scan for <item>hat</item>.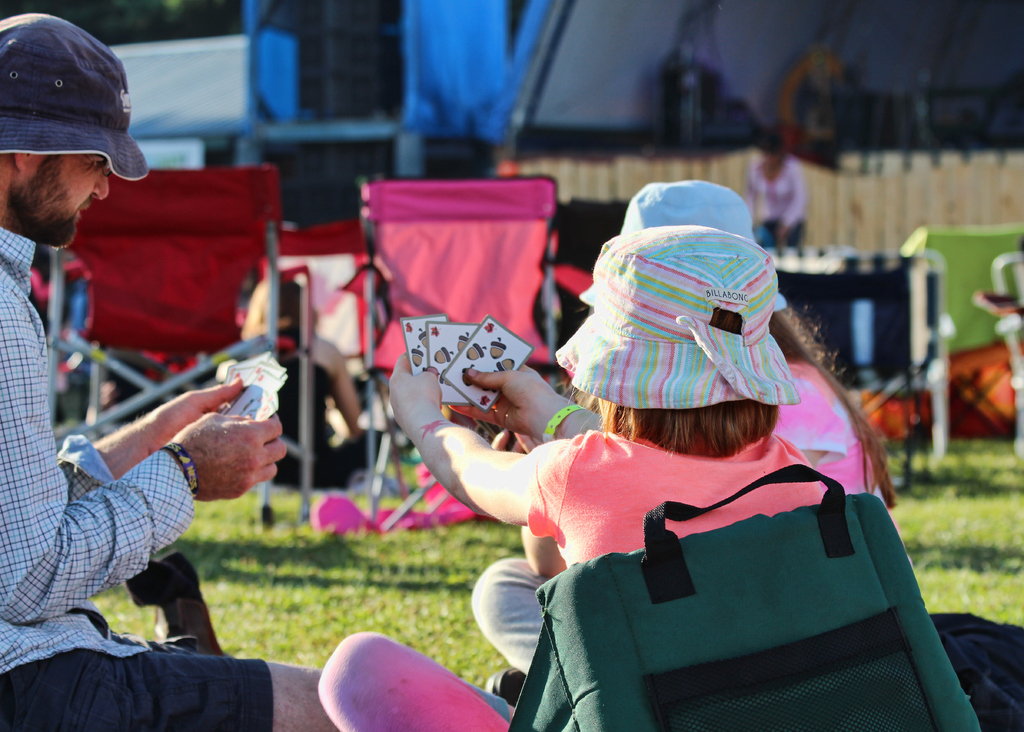
Scan result: (left=0, top=10, right=150, bottom=185).
